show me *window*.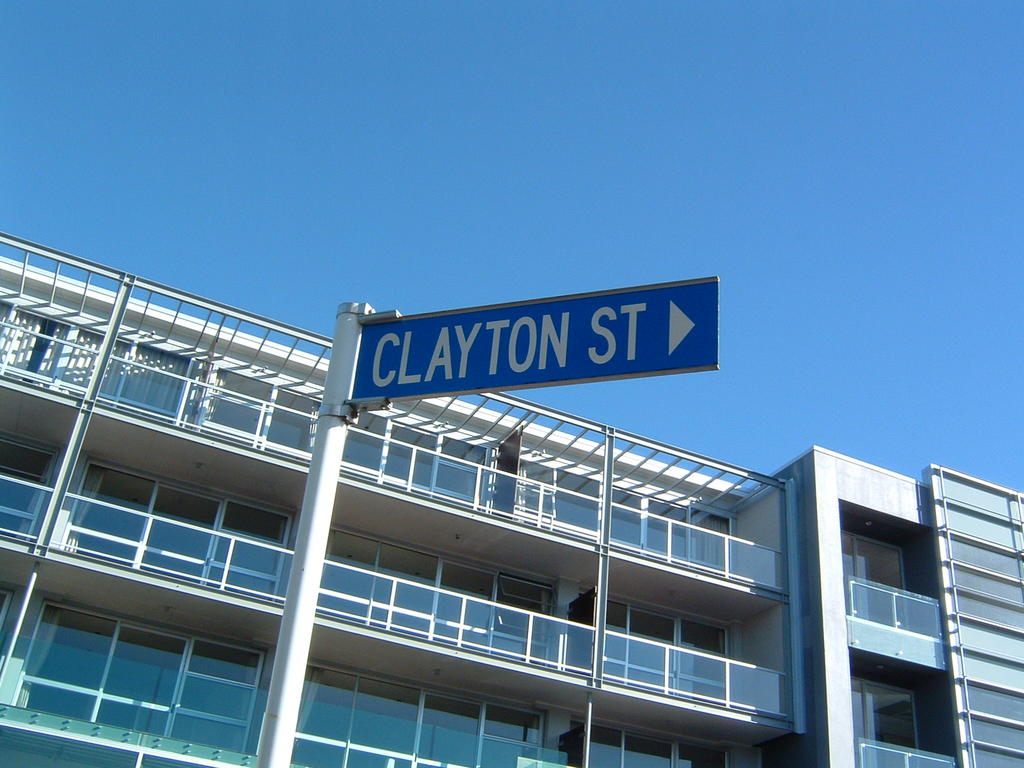
*window* is here: 512:457:735:572.
